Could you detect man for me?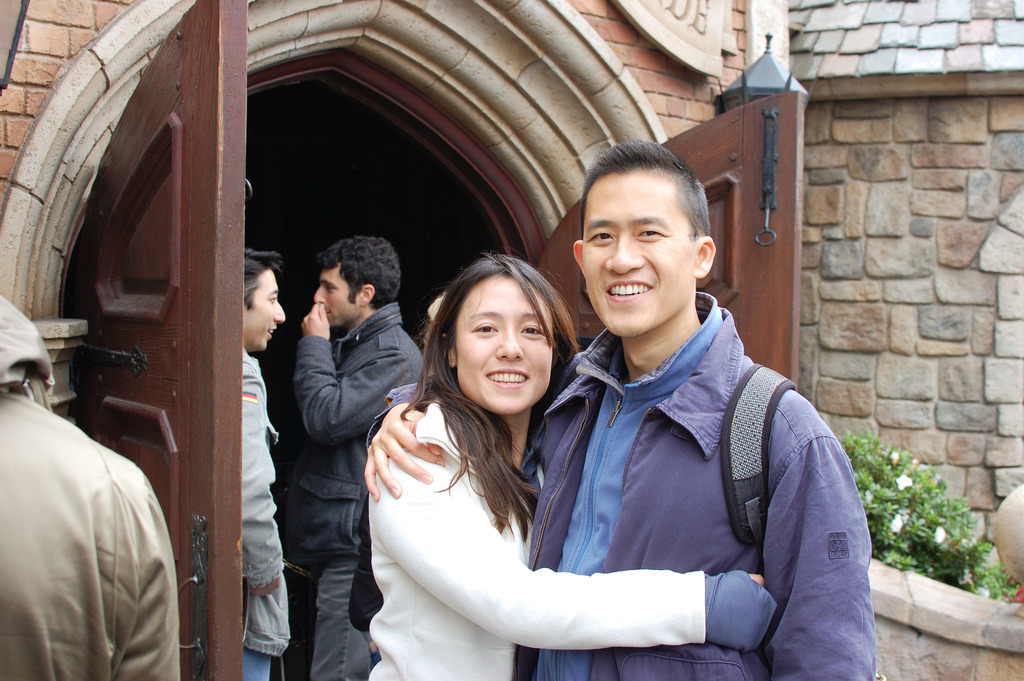
Detection result: [x1=241, y1=238, x2=294, y2=680].
